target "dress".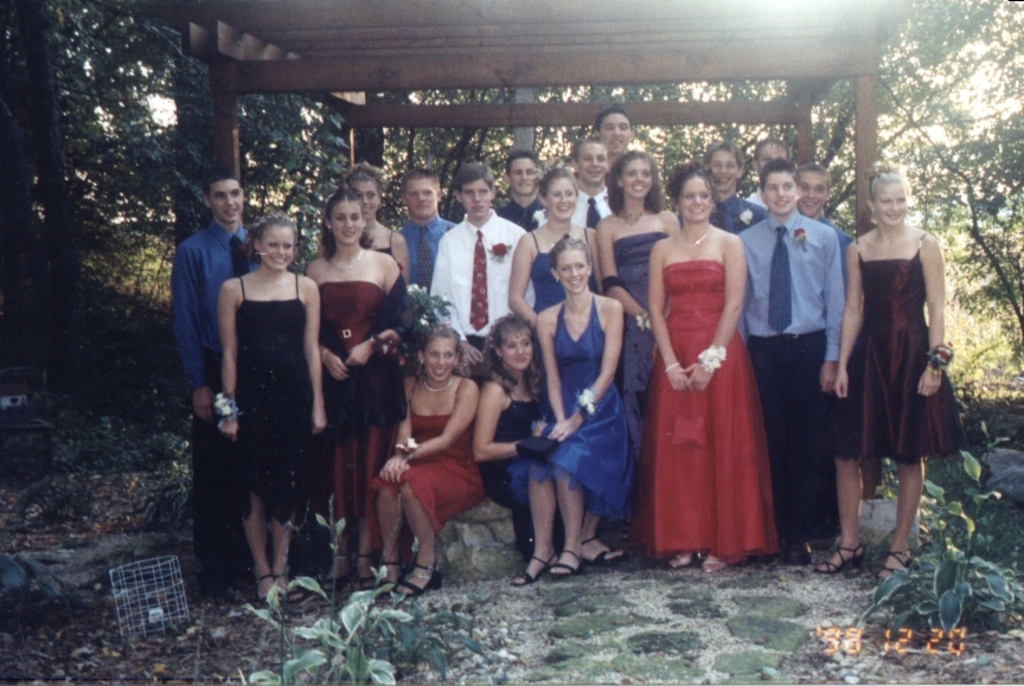
Target region: bbox=[529, 229, 572, 315].
